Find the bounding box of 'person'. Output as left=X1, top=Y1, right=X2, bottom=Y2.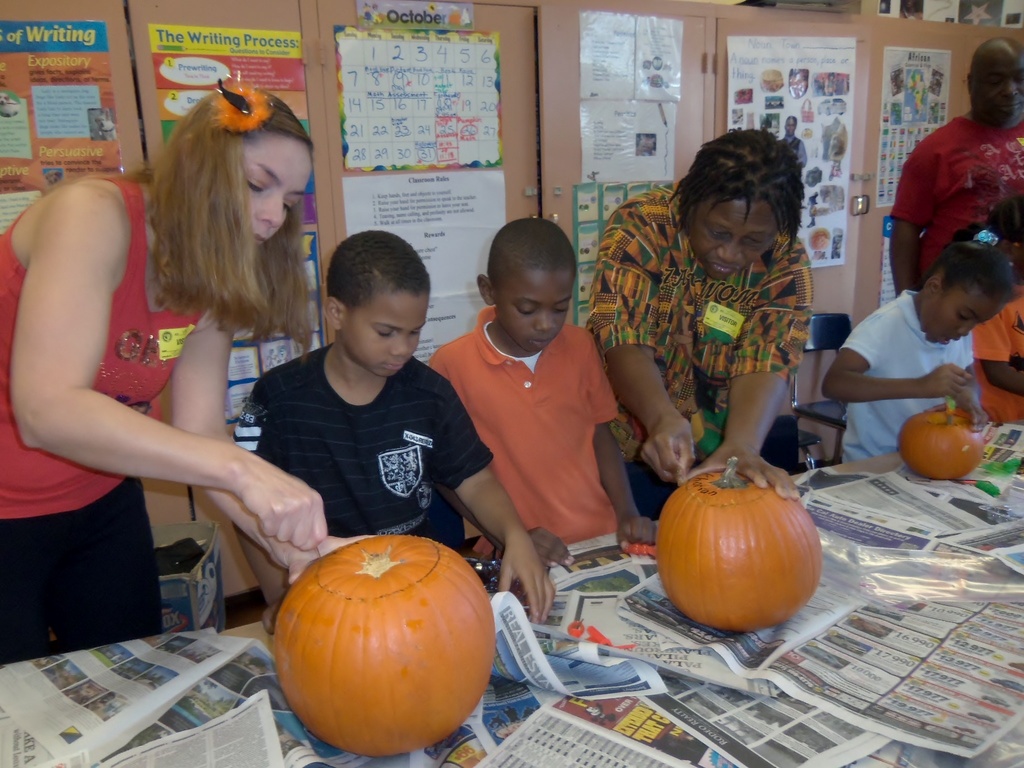
left=247, top=230, right=566, bottom=618.
